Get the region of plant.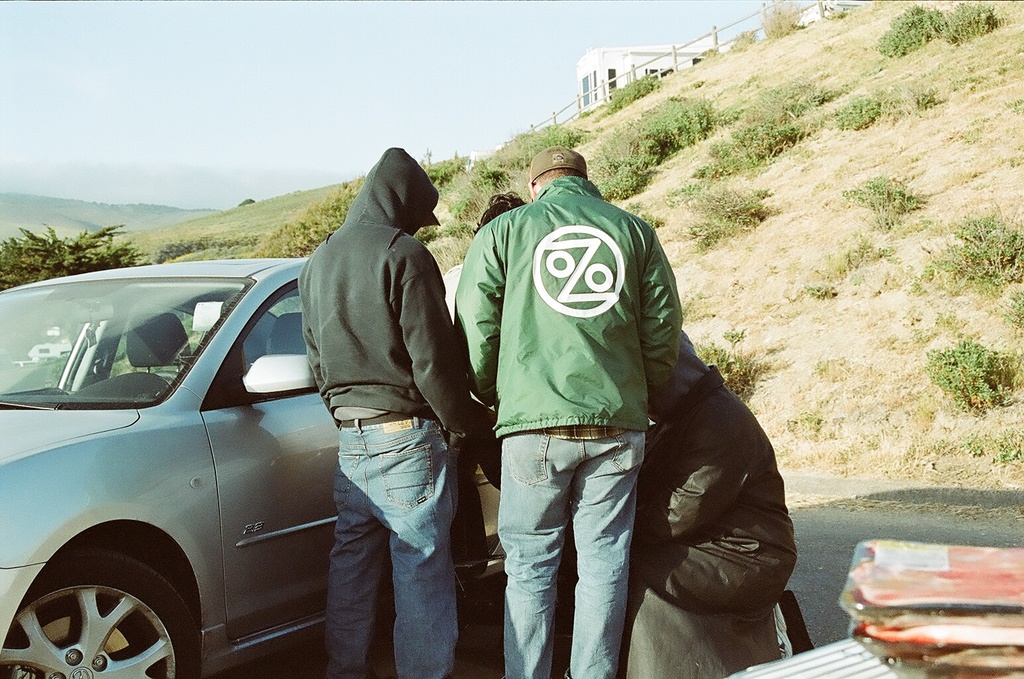
919, 208, 1023, 302.
